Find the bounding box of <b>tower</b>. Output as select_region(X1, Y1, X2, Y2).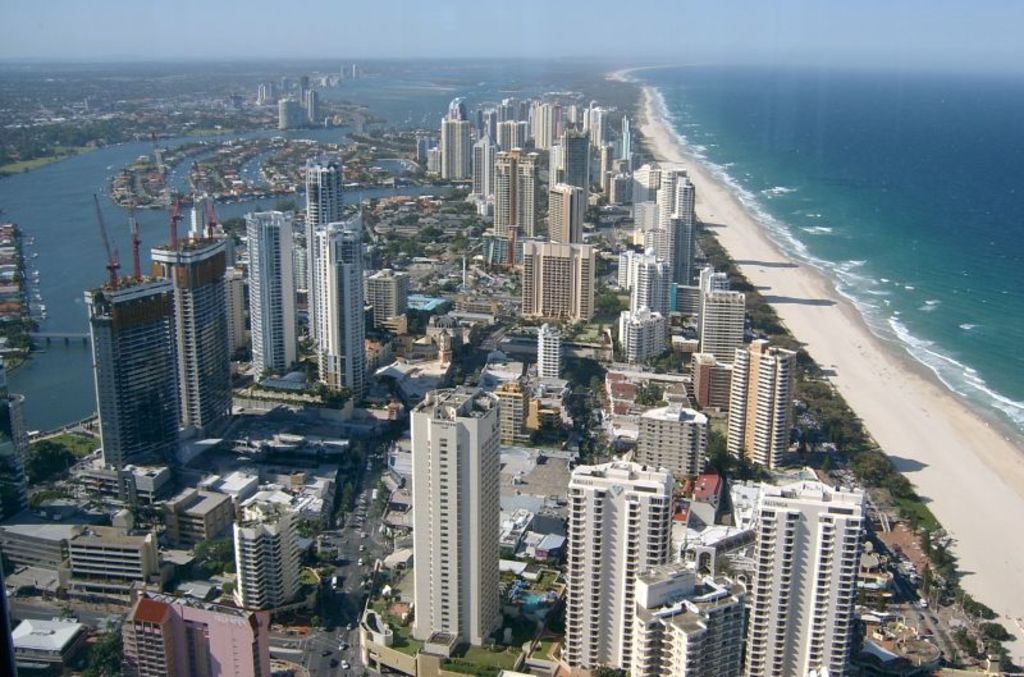
select_region(488, 143, 550, 243).
